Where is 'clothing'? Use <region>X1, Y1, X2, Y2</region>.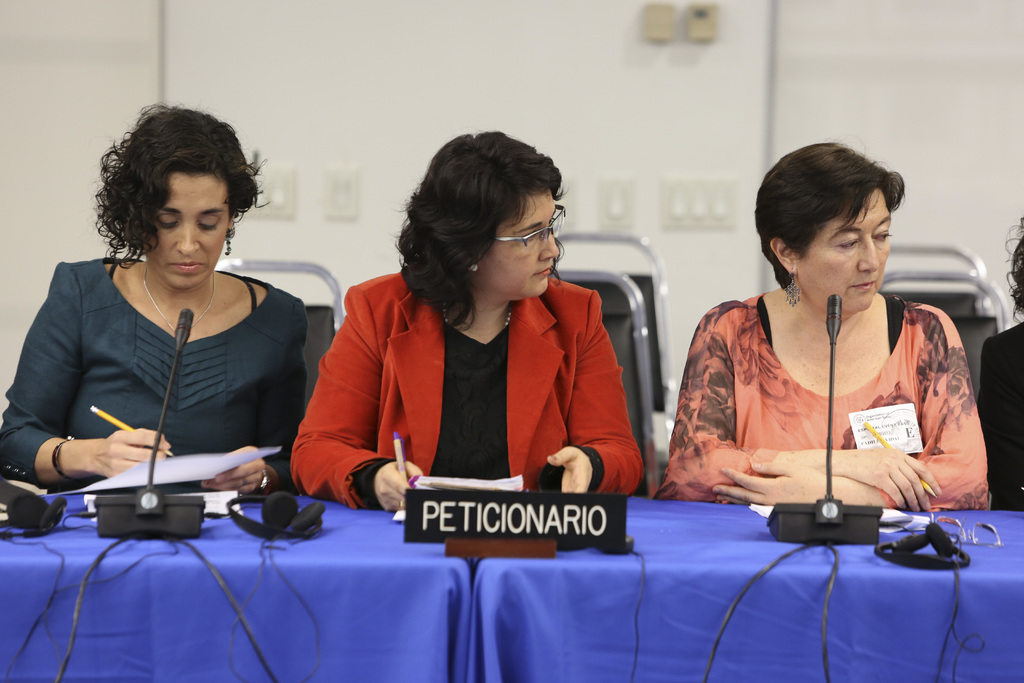
<region>979, 323, 1023, 511</region>.
